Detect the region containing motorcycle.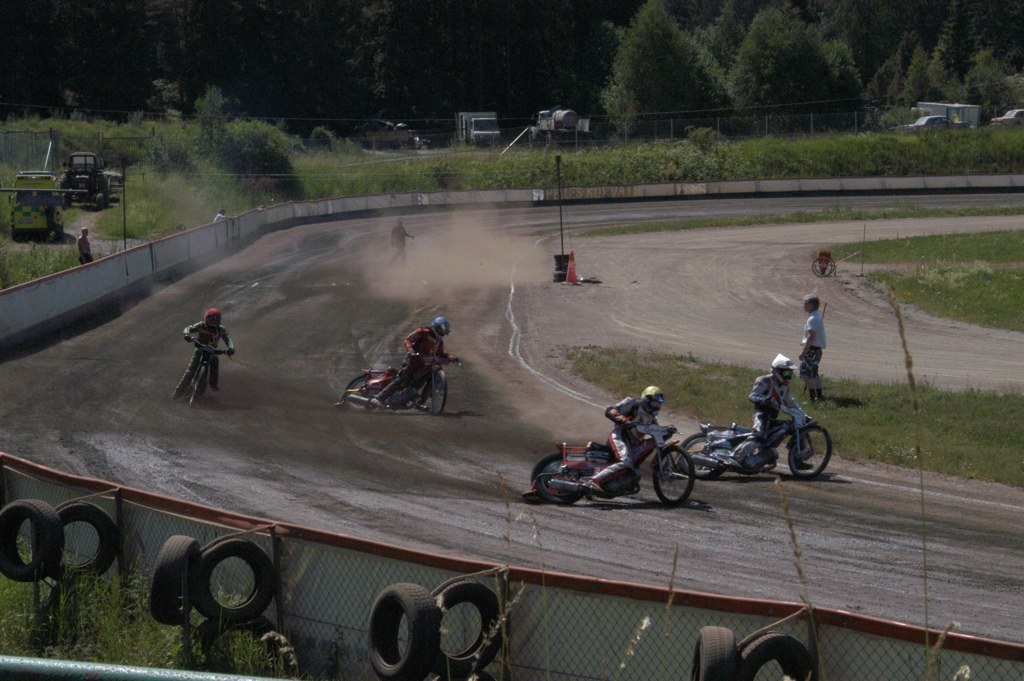
184:341:229:403.
